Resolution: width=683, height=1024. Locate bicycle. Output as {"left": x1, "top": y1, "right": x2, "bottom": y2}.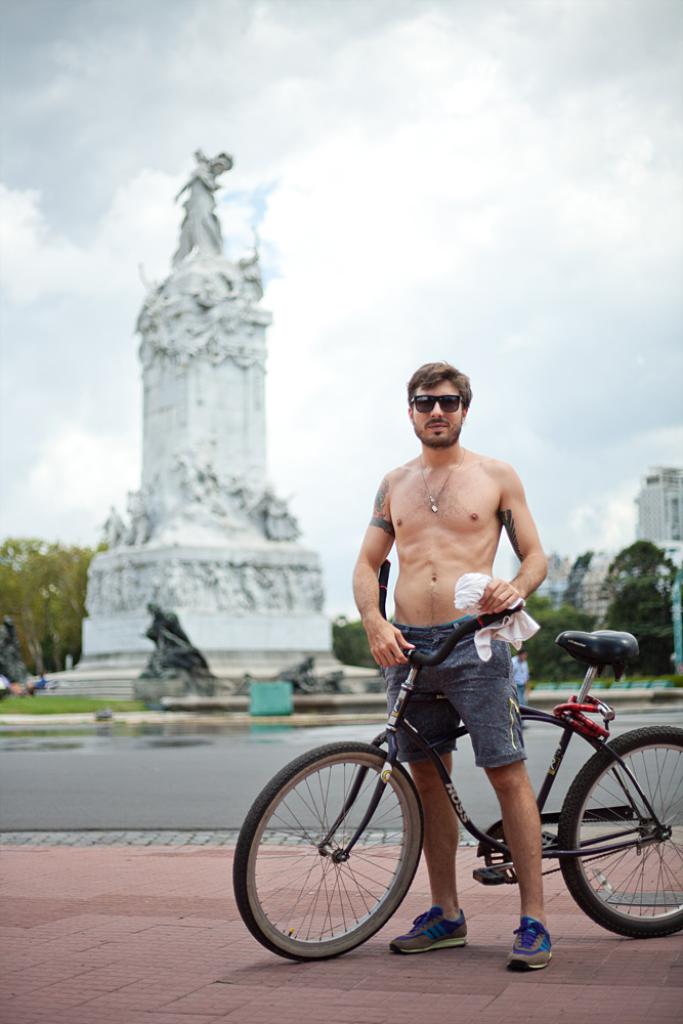
{"left": 252, "top": 598, "right": 671, "bottom": 959}.
